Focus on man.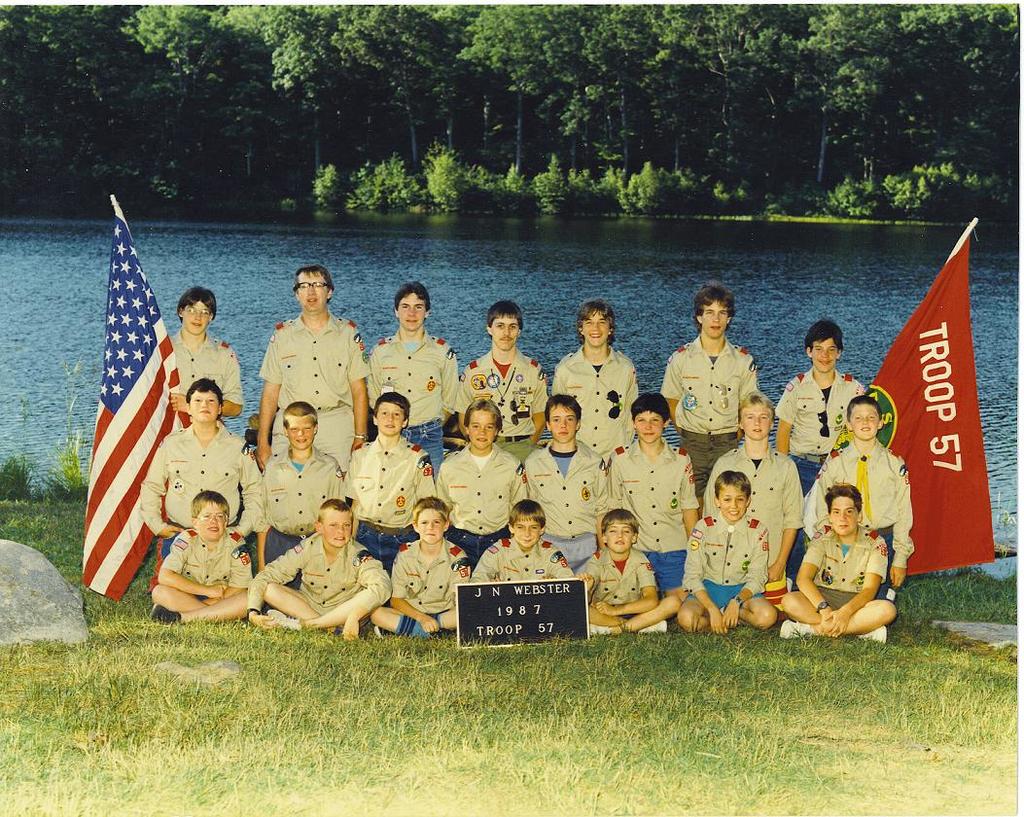
Focused at region(774, 324, 861, 569).
